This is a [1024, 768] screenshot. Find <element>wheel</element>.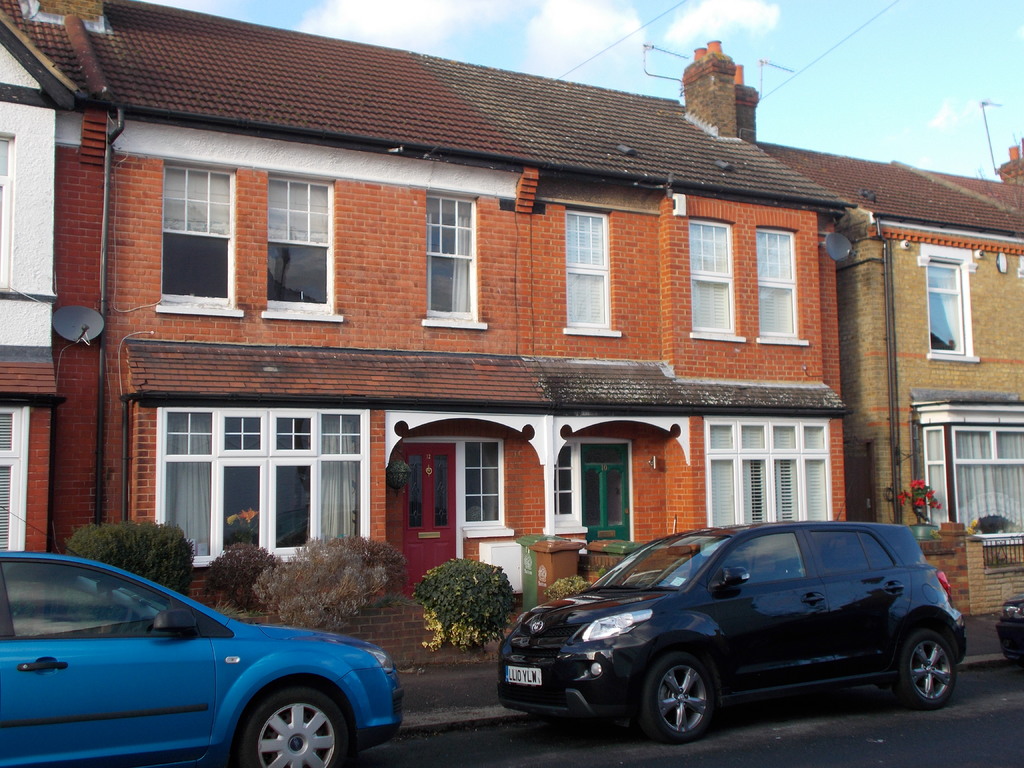
Bounding box: 645 646 723 739.
